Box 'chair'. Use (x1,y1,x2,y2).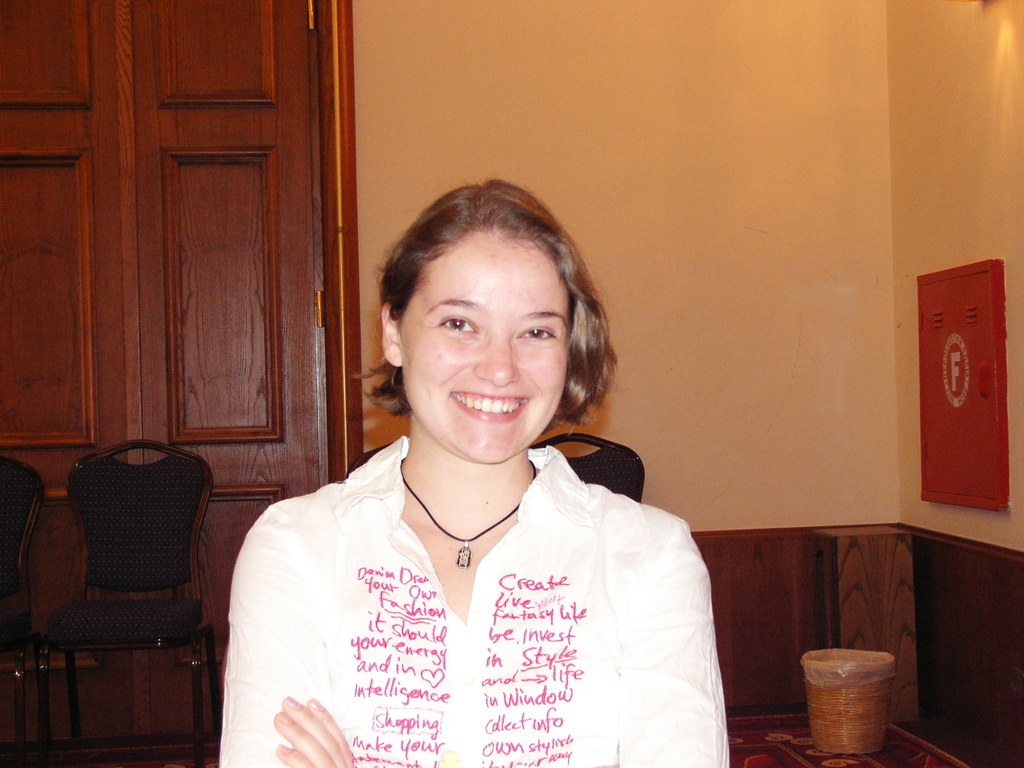
(534,430,647,502).
